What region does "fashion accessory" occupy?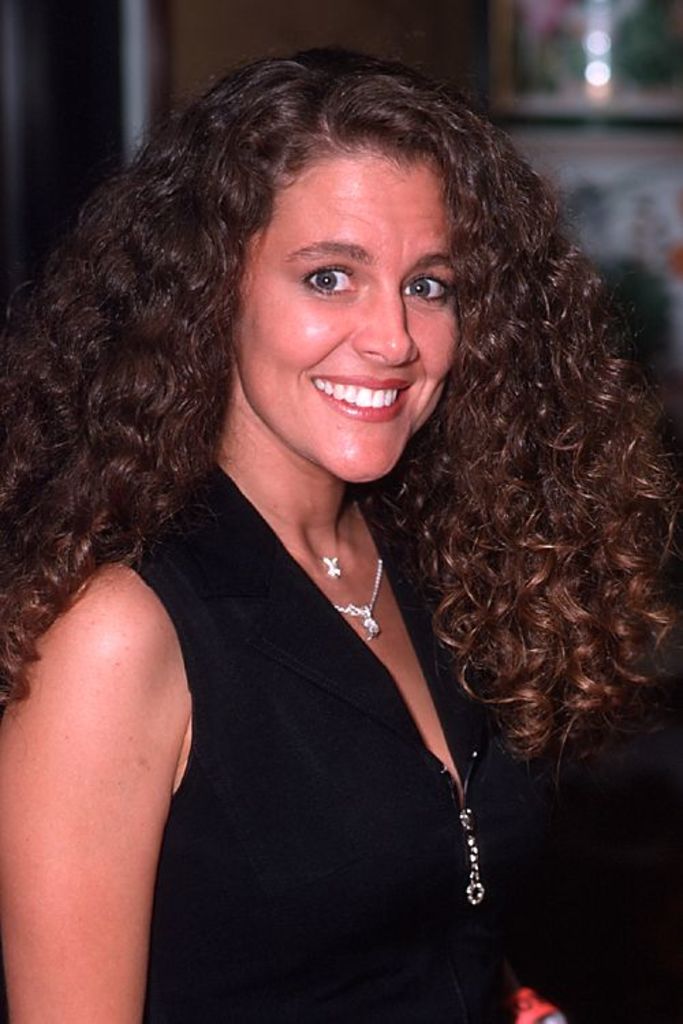
<bbox>332, 557, 382, 635</bbox>.
